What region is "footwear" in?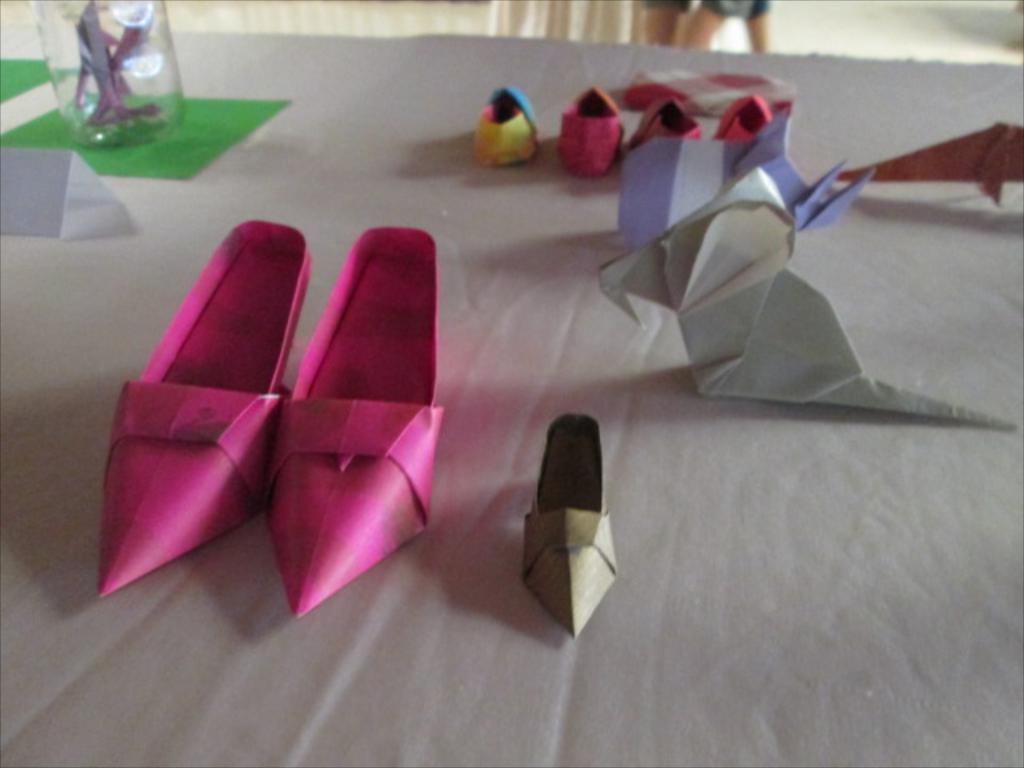
[261, 224, 446, 638].
